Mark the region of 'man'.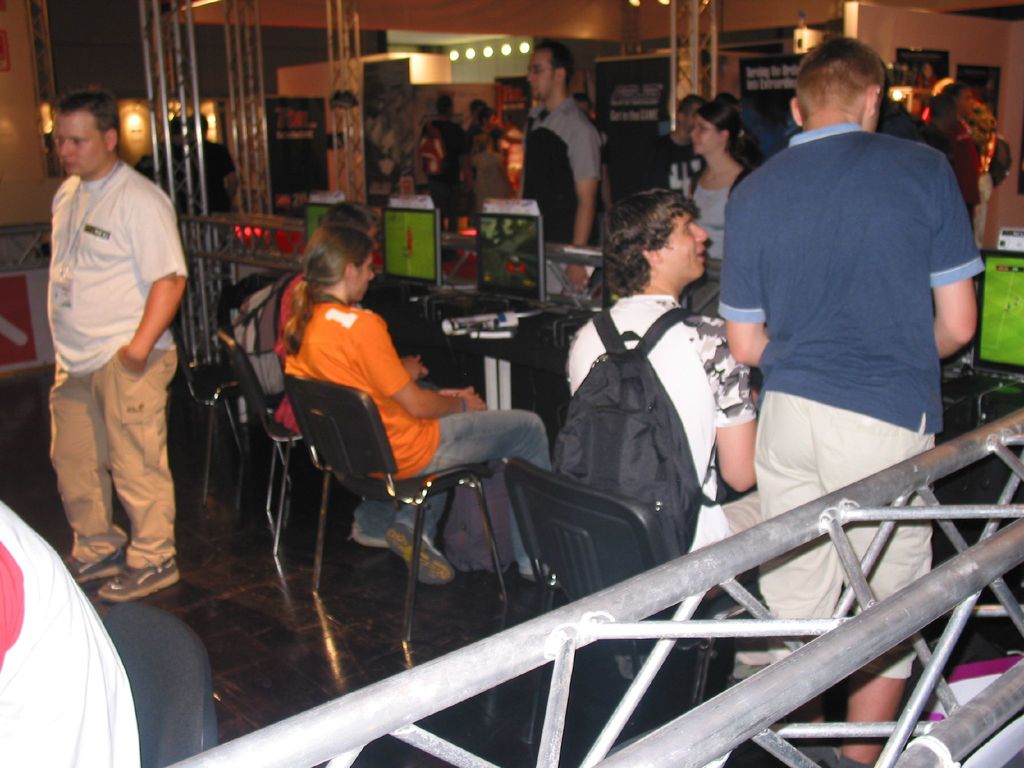
Region: Rect(943, 76, 983, 148).
